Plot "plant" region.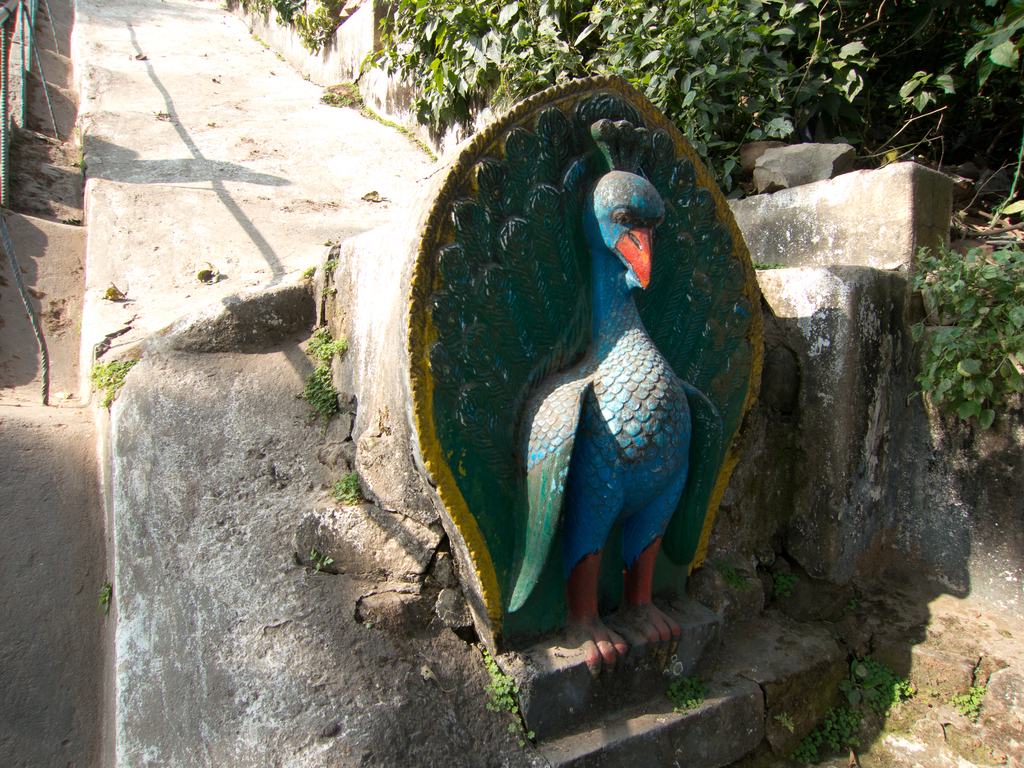
Plotted at [left=467, top=648, right=530, bottom=743].
